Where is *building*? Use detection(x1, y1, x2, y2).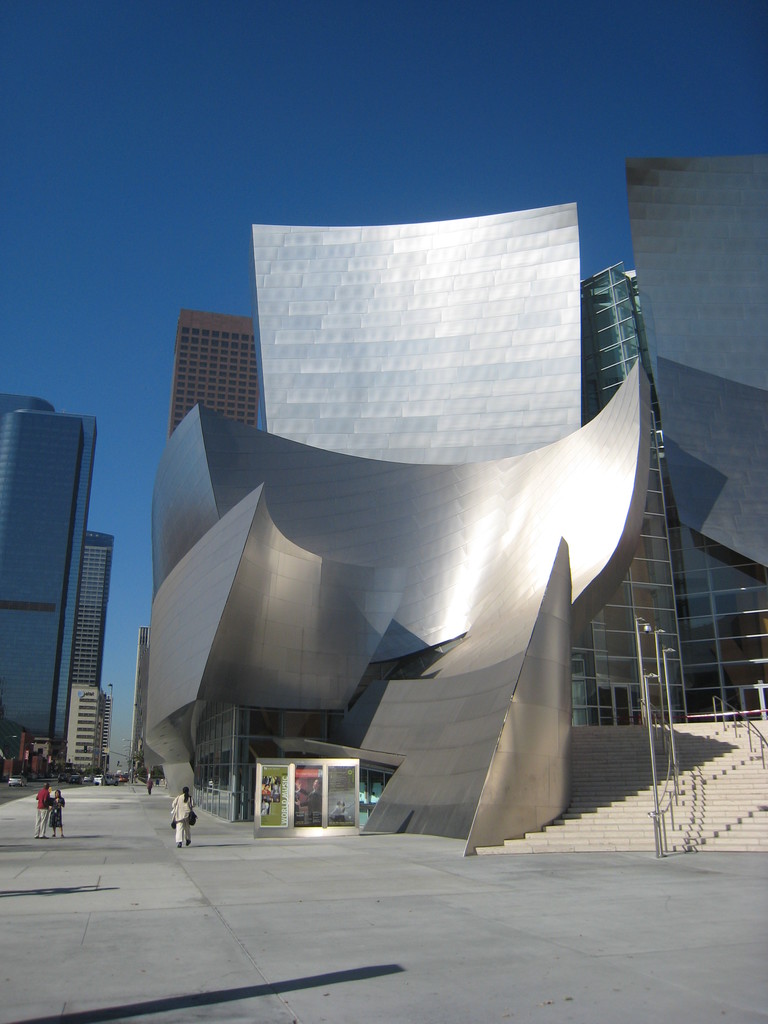
detection(635, 159, 767, 720).
